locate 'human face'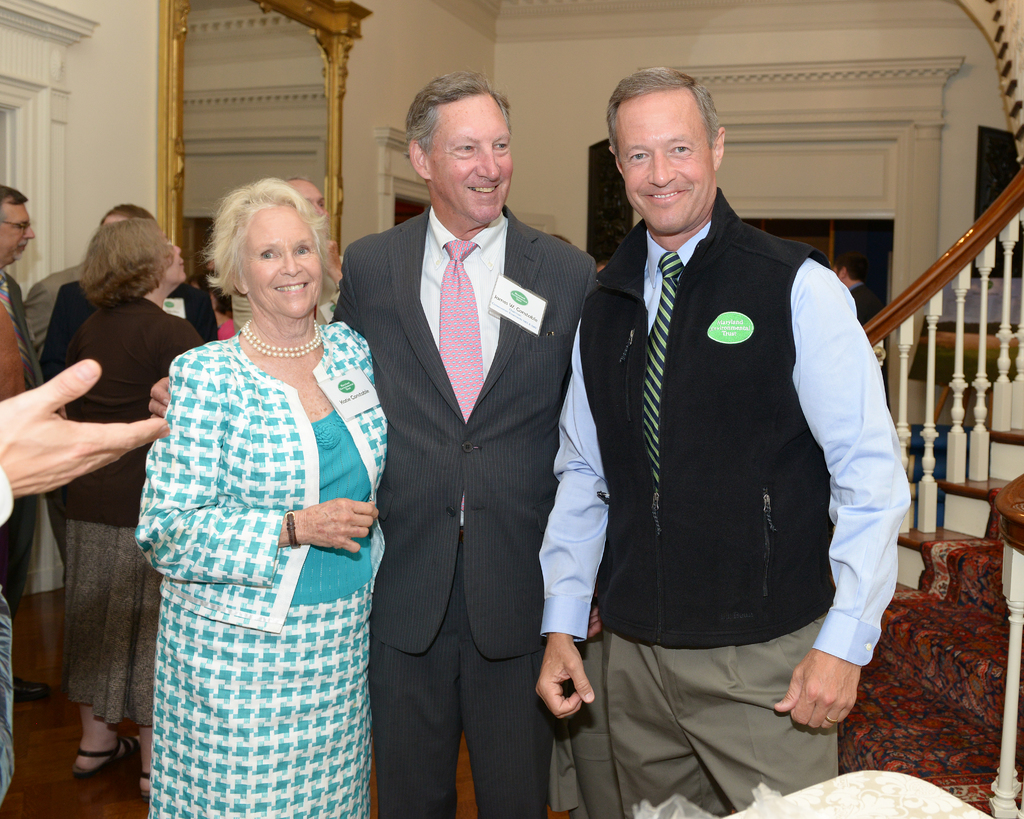
bbox=[244, 208, 323, 317]
